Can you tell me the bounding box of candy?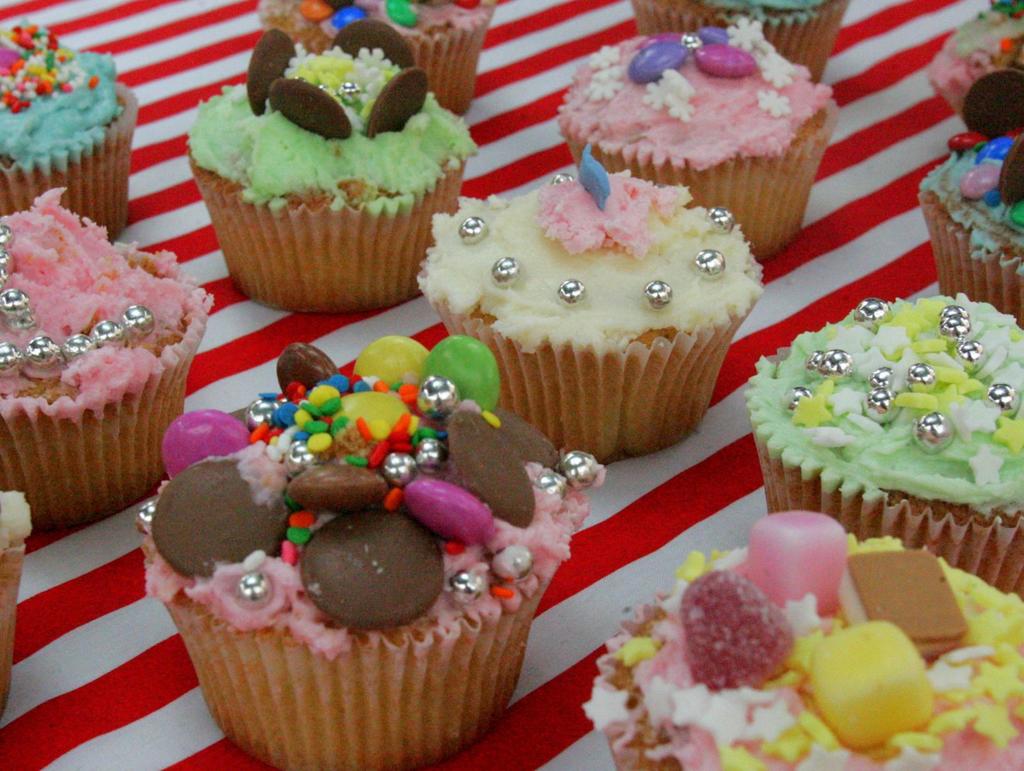
680 35 703 51.
